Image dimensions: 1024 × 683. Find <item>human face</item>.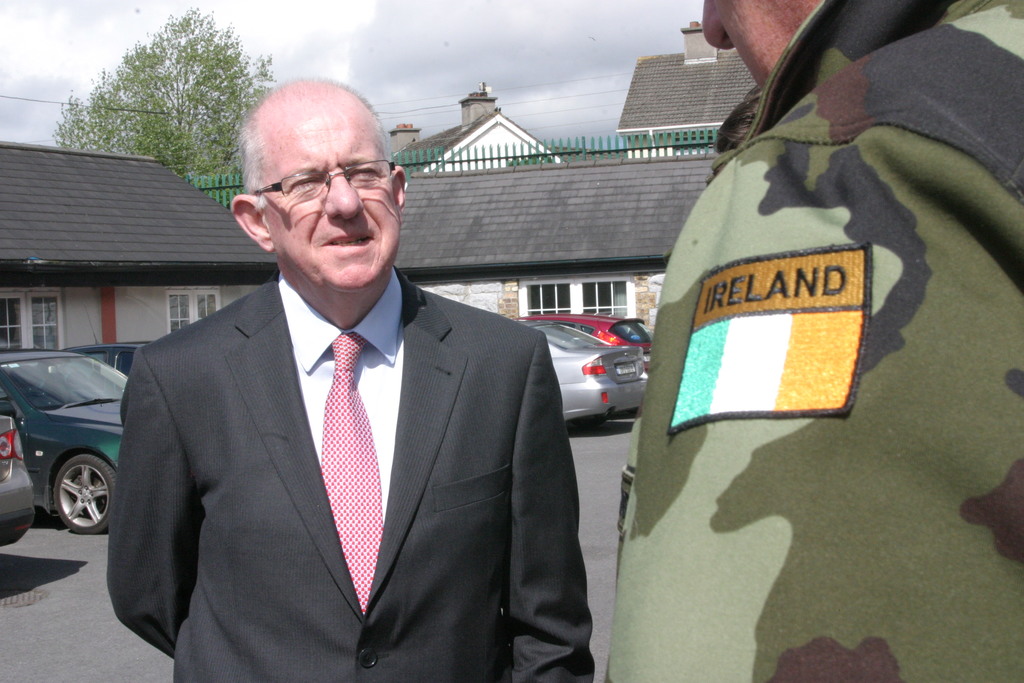
l=265, t=99, r=400, b=288.
